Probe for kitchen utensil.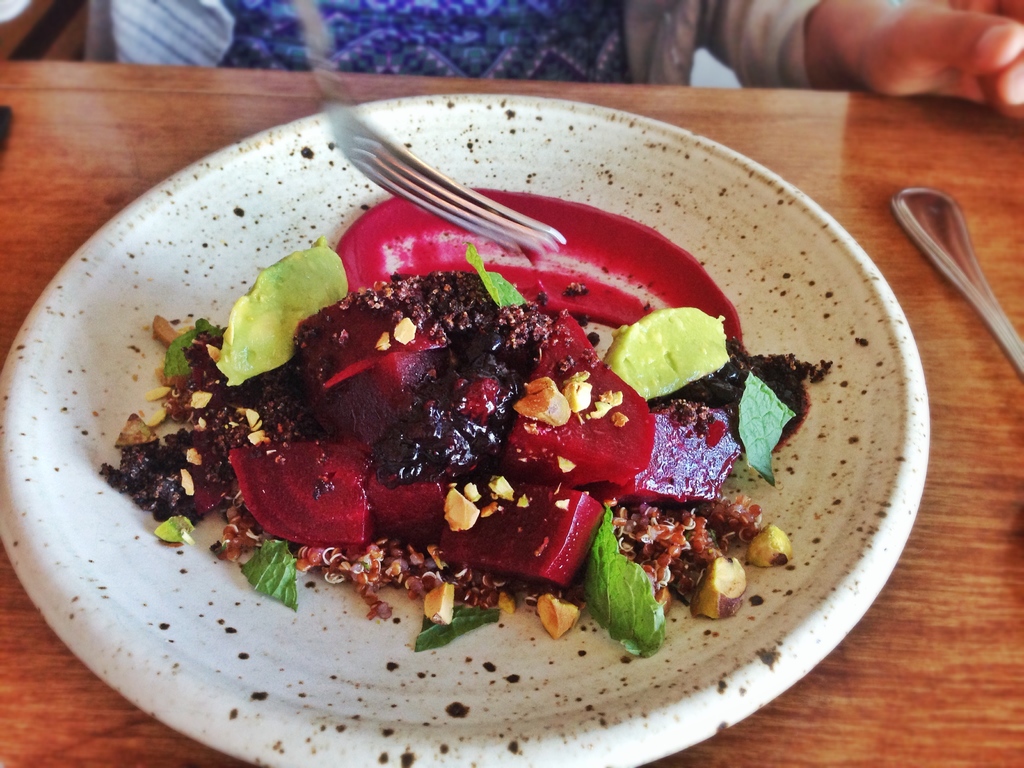
Probe result: detection(289, 0, 566, 264).
